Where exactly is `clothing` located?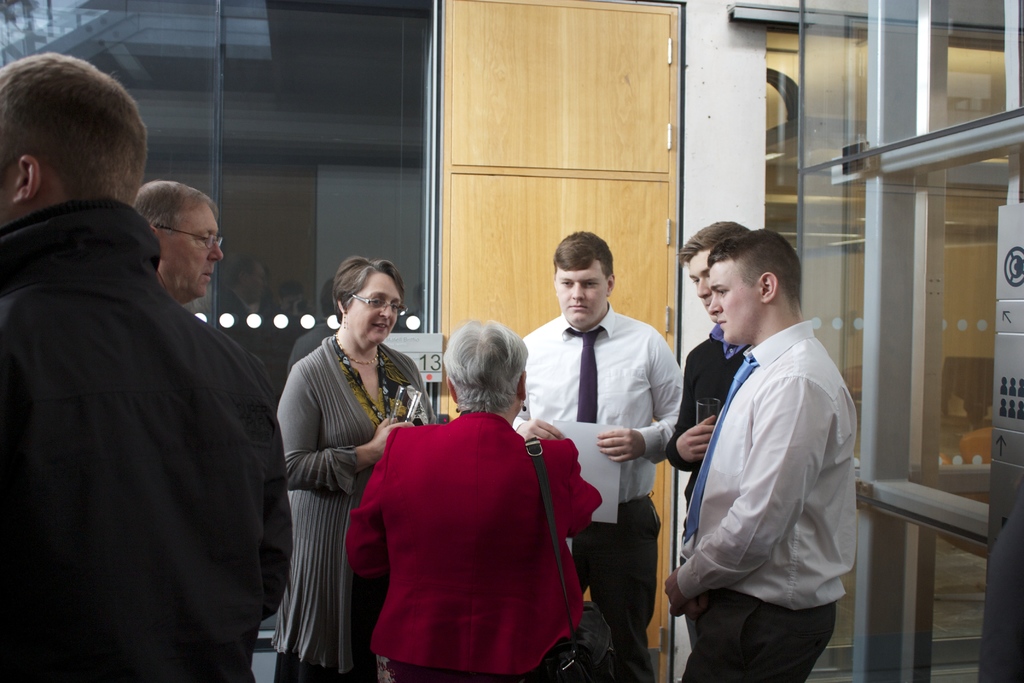
Its bounding box is box=[275, 329, 435, 682].
